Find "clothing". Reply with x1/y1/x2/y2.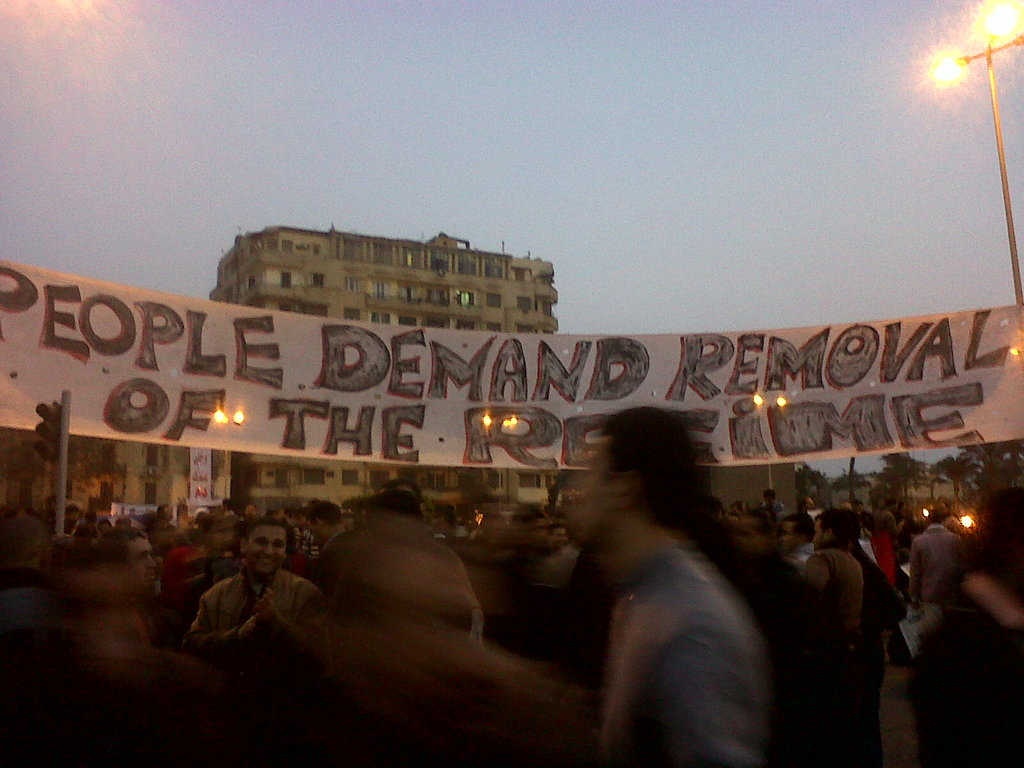
193/604/609/767.
